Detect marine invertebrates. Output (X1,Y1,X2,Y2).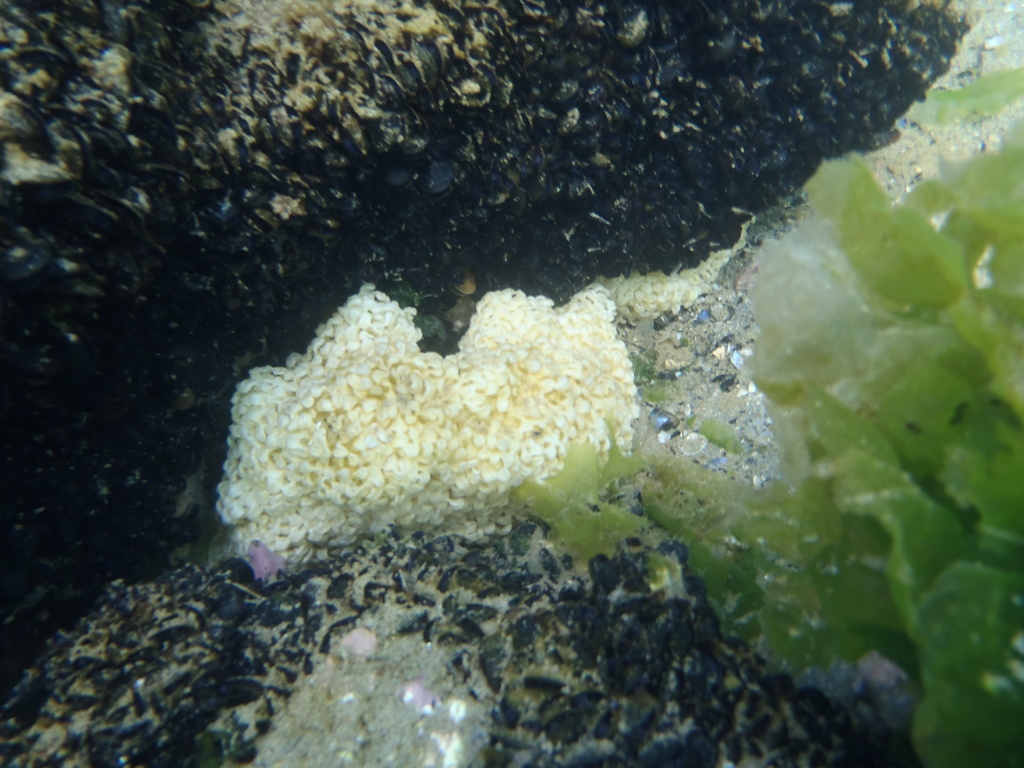
(511,54,1023,767).
